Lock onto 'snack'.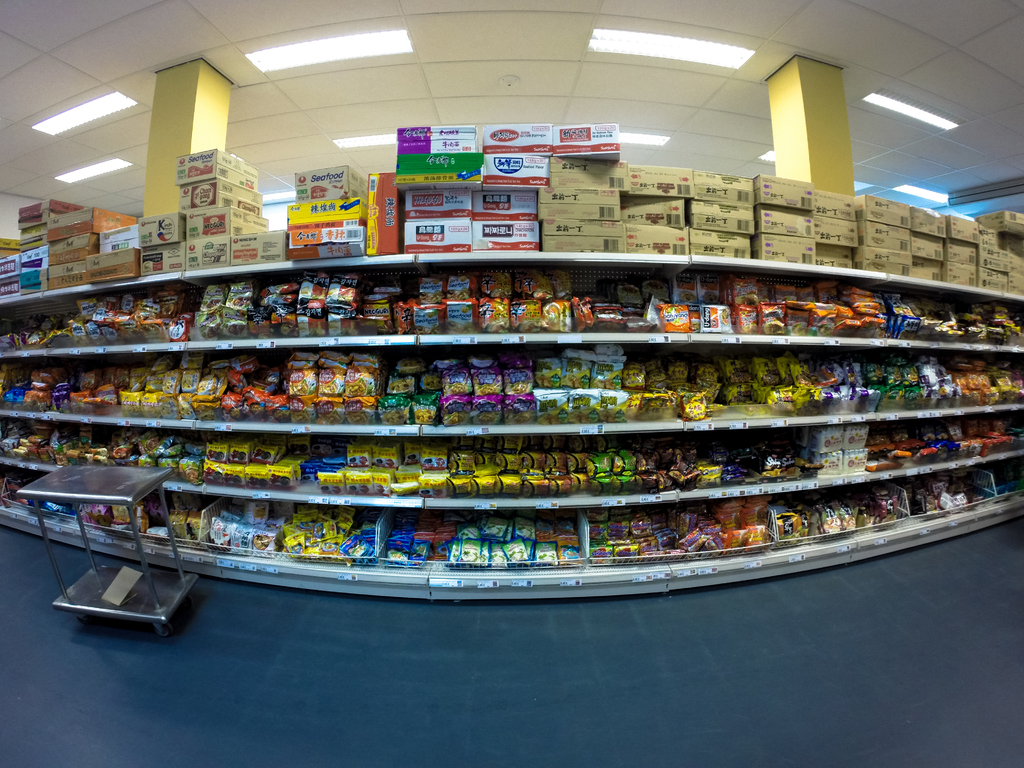
Locked: detection(444, 476, 474, 499).
